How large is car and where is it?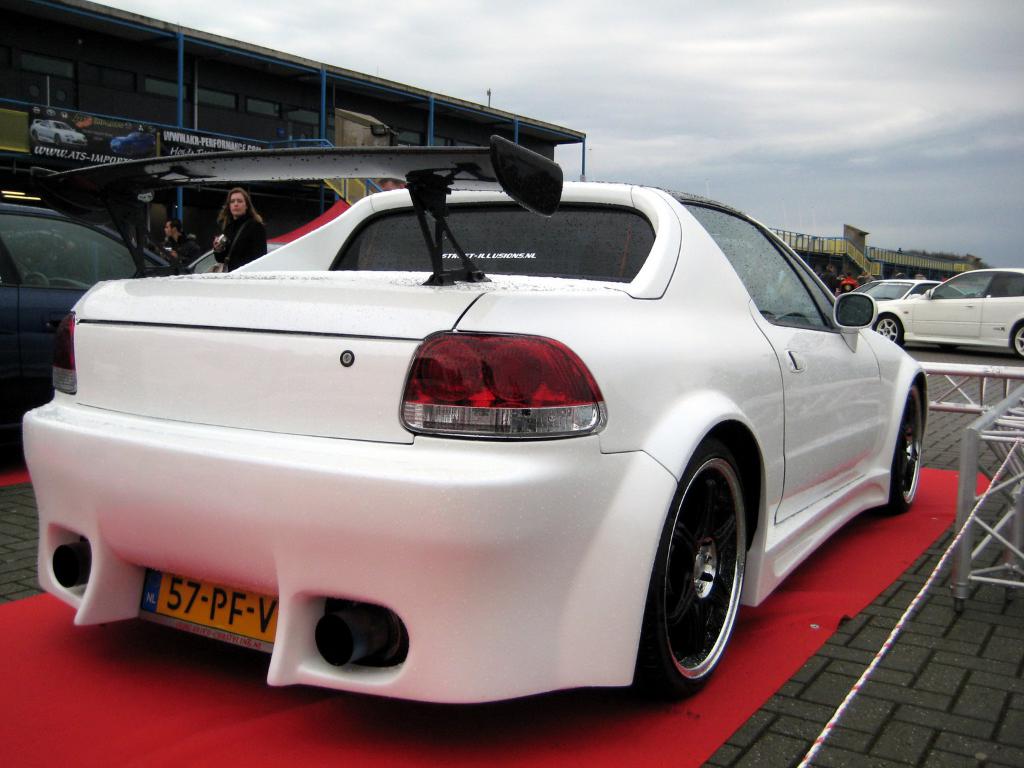
Bounding box: bbox=[109, 133, 154, 149].
